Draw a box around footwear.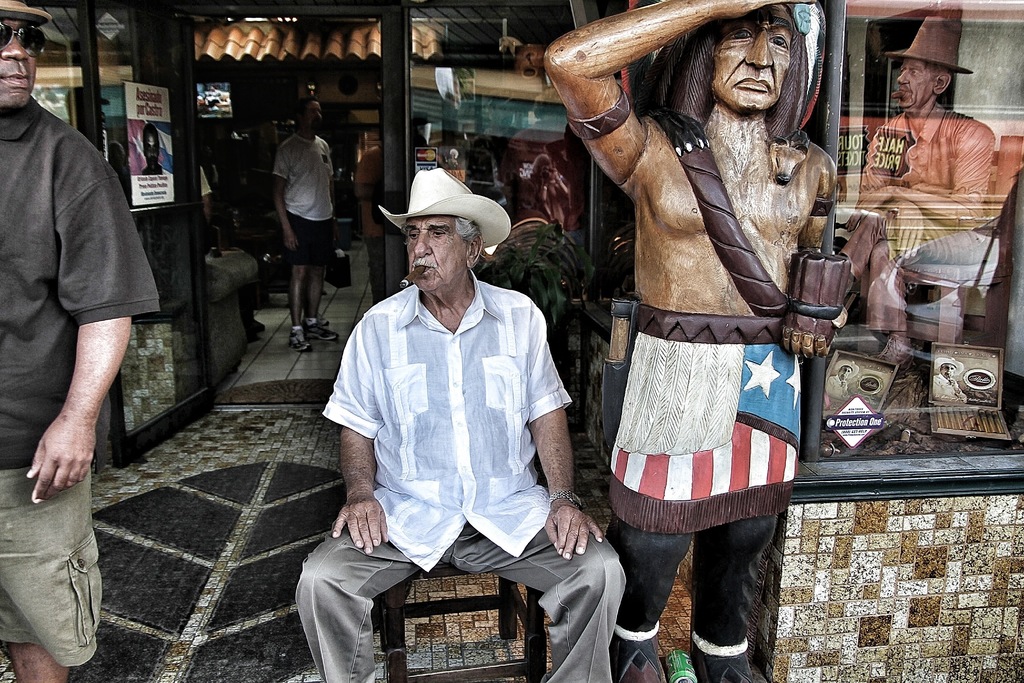
(685,641,758,682).
